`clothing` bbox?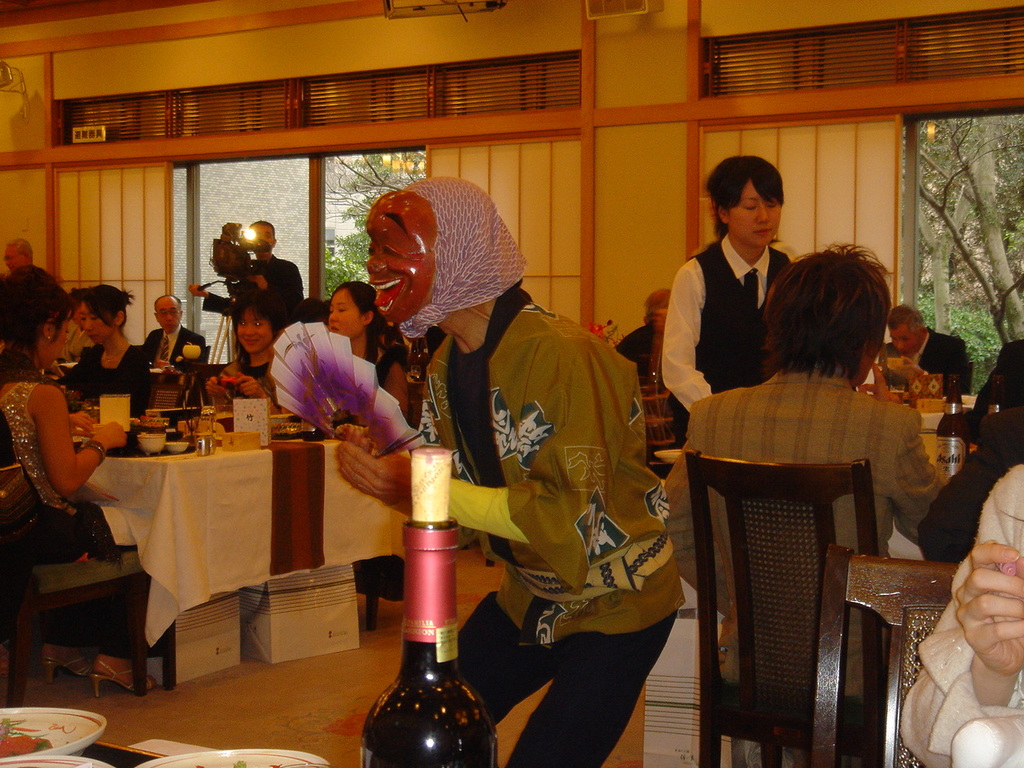
Rect(131, 326, 205, 382)
